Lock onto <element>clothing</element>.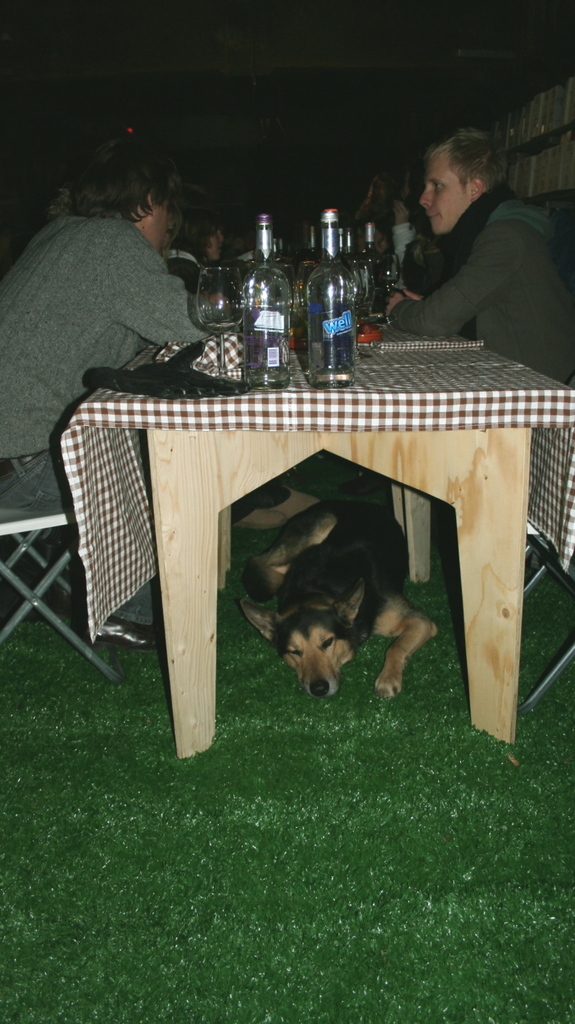
Locked: (left=169, top=223, right=207, bottom=271).
